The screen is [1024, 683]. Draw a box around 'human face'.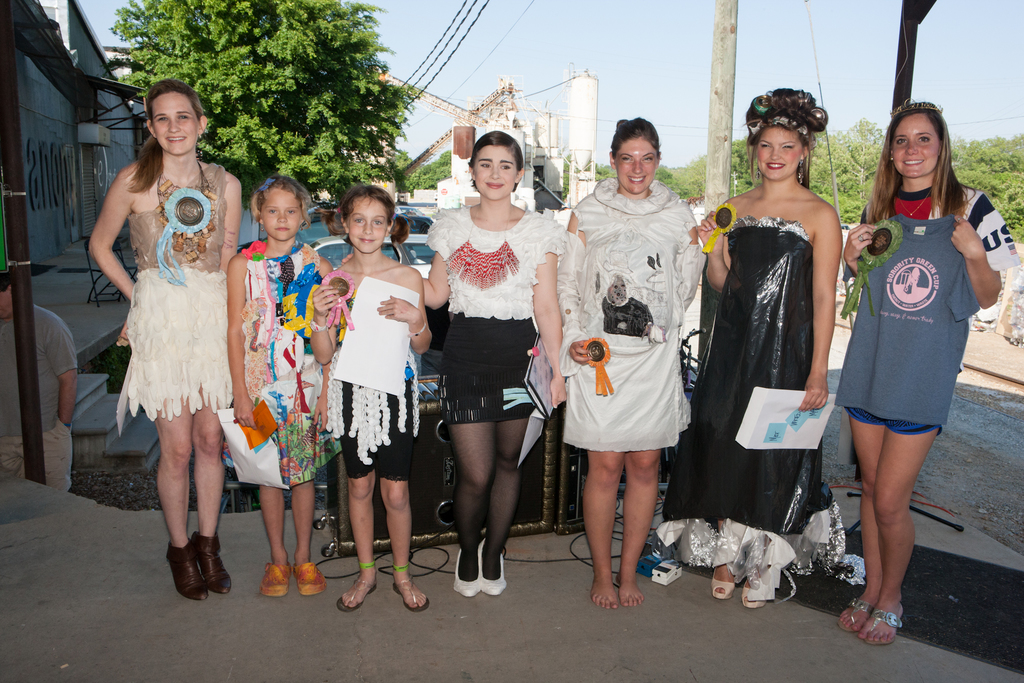
x1=616, y1=139, x2=657, y2=194.
